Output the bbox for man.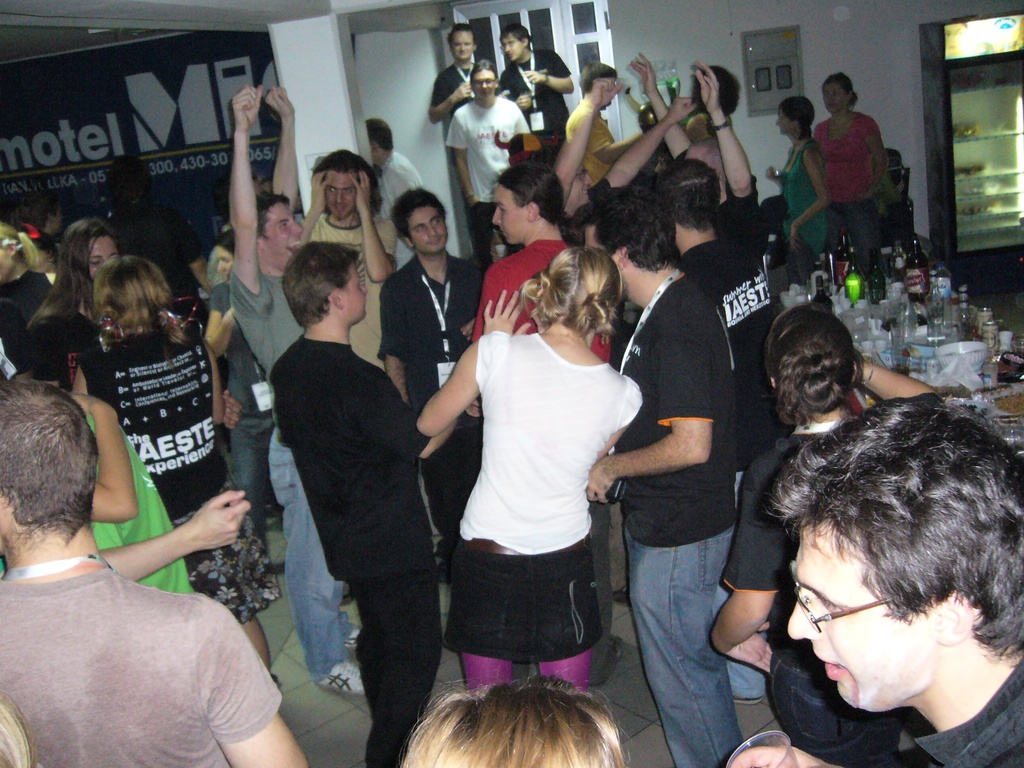
(649,154,781,483).
